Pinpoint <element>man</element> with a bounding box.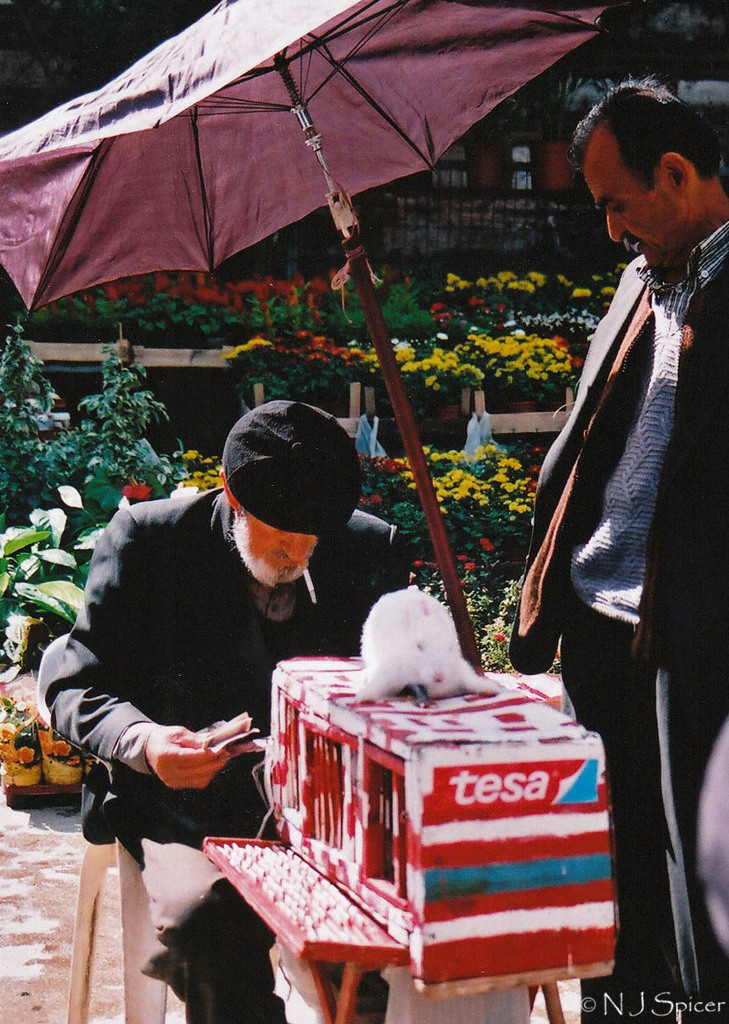
[511,77,715,916].
